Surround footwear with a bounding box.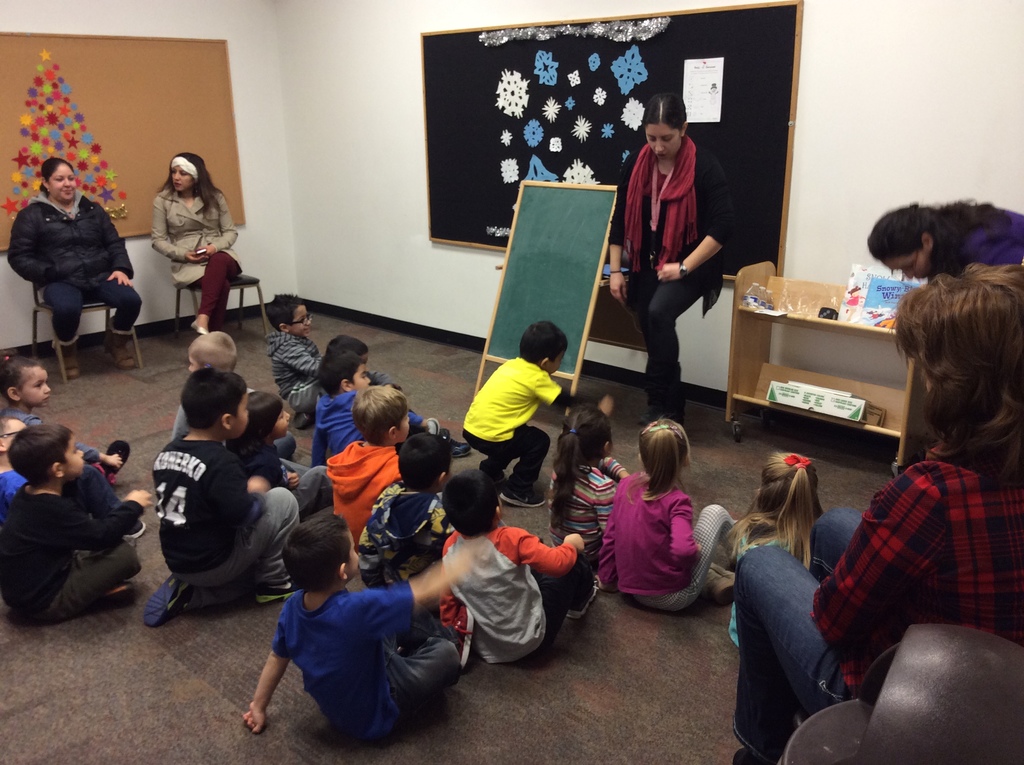
pyautogui.locateOnScreen(143, 568, 187, 624).
